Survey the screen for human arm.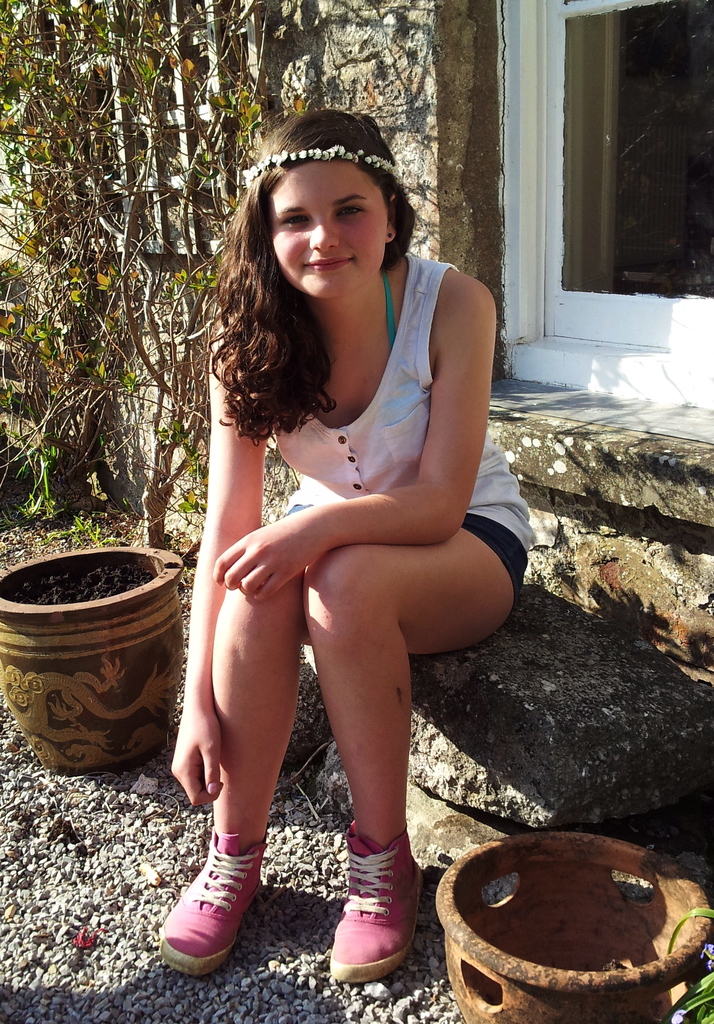
Survey found: box(219, 282, 476, 604).
